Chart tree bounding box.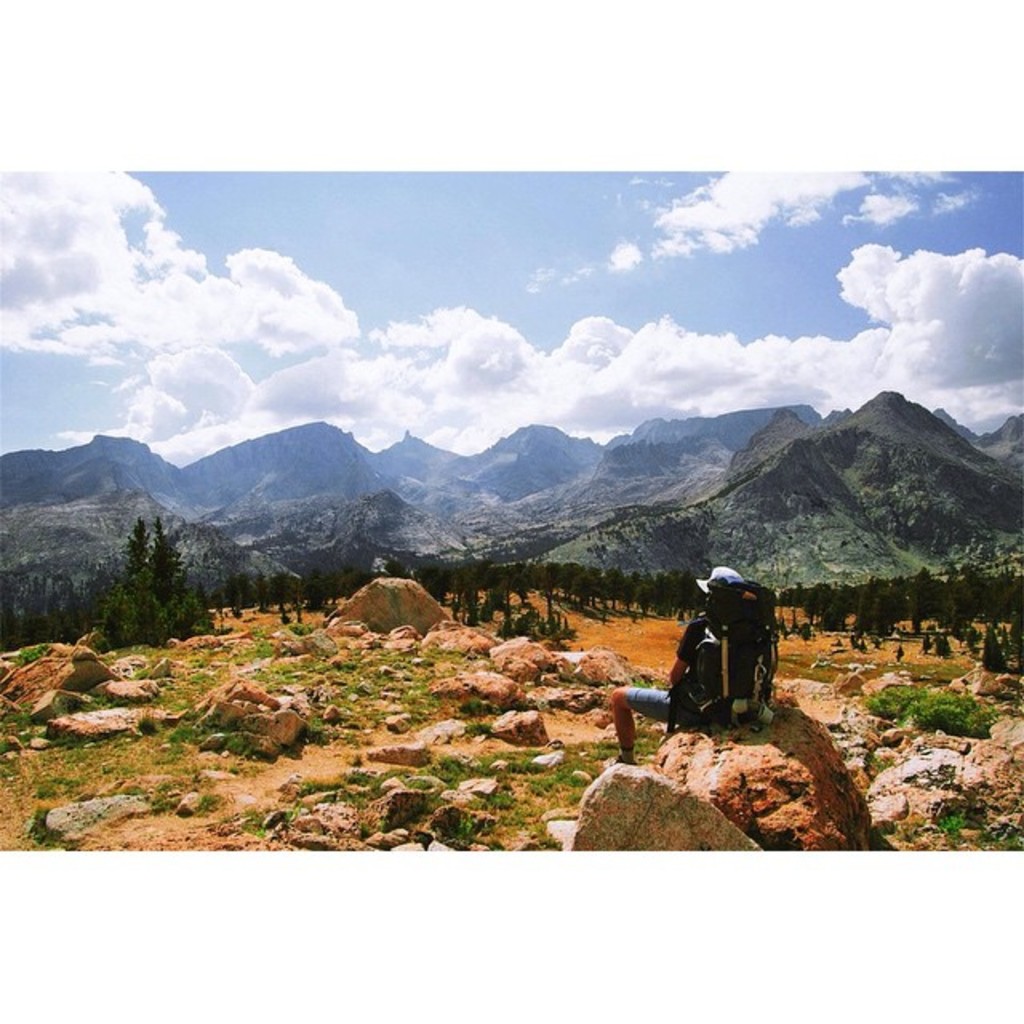
Charted: (269, 576, 290, 611).
